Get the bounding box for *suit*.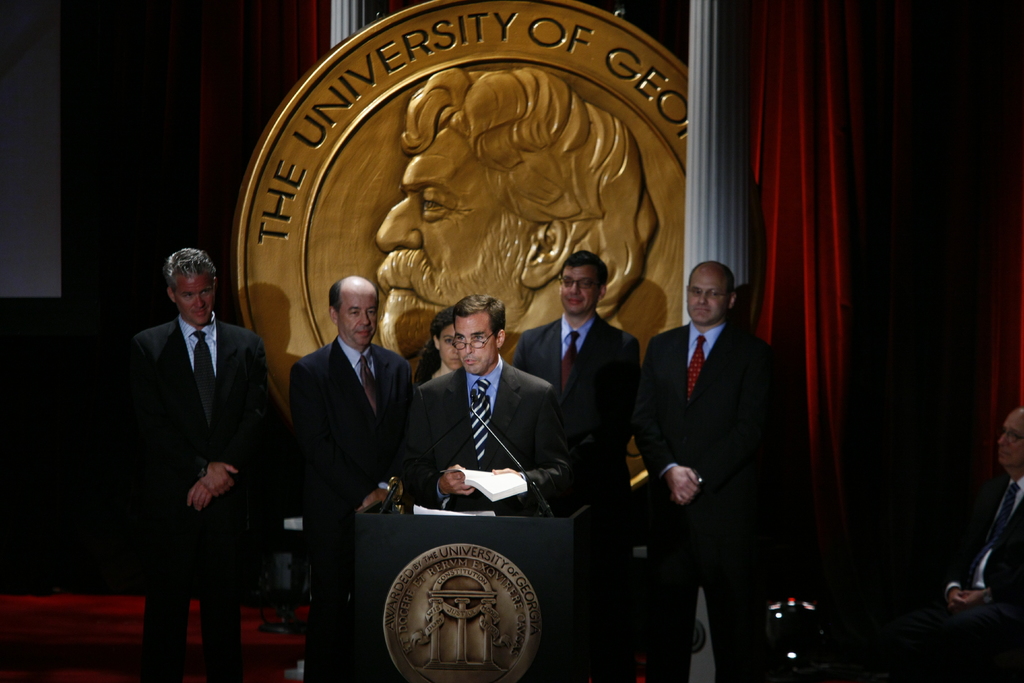
rect(289, 336, 412, 682).
